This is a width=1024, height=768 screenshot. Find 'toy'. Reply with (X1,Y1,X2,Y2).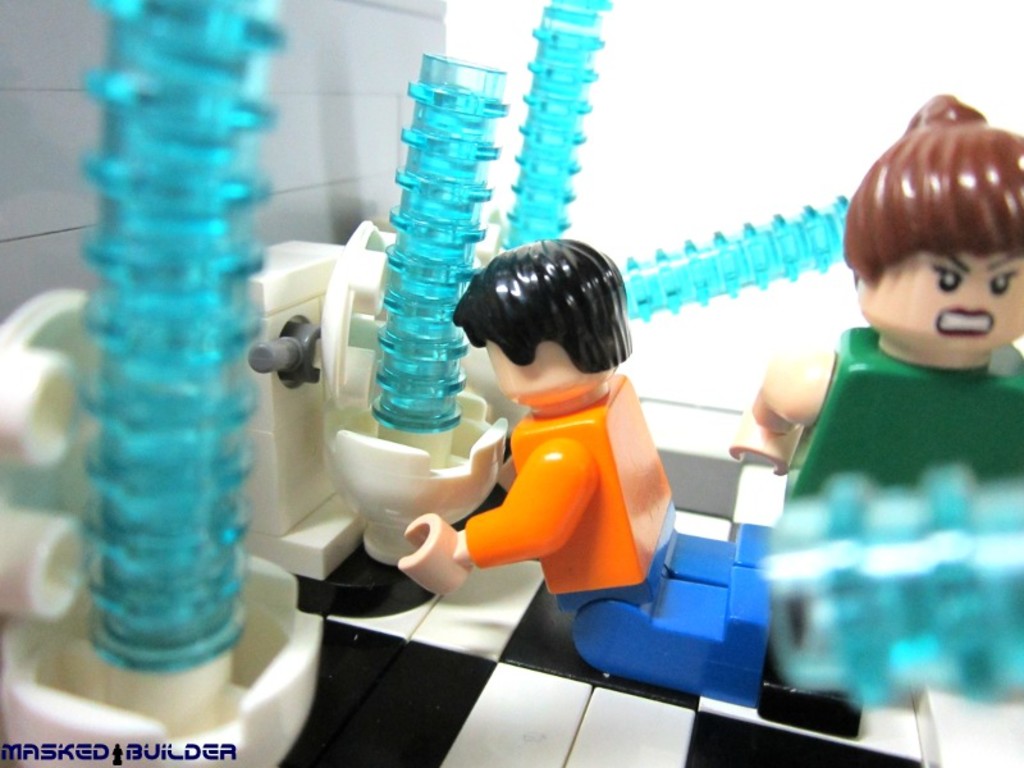
(718,99,1023,733).
